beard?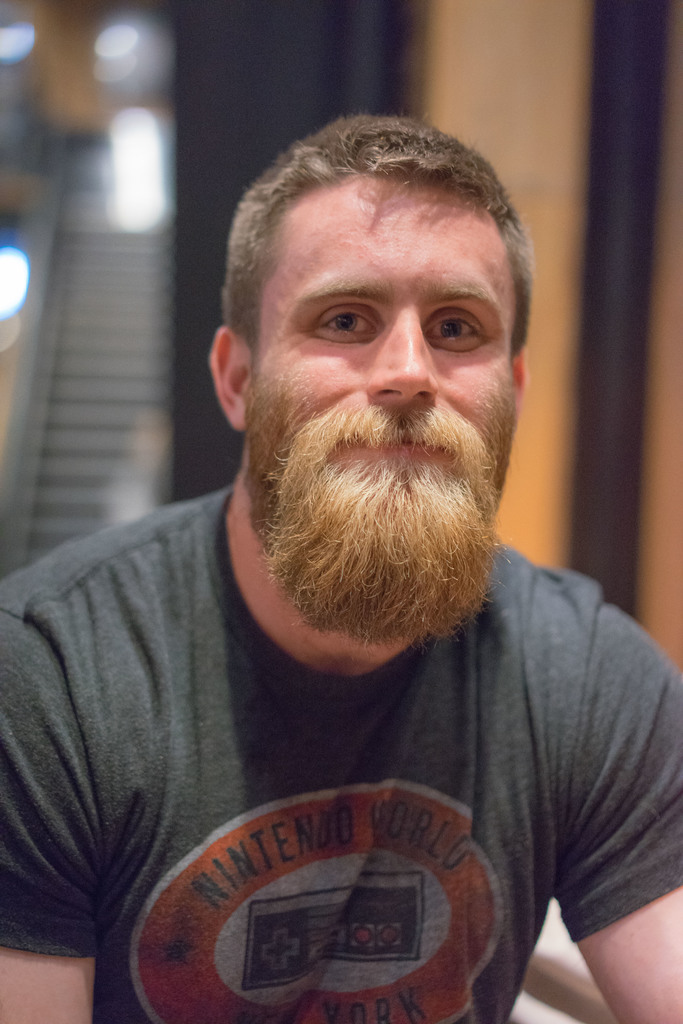
bbox=[239, 379, 511, 649]
